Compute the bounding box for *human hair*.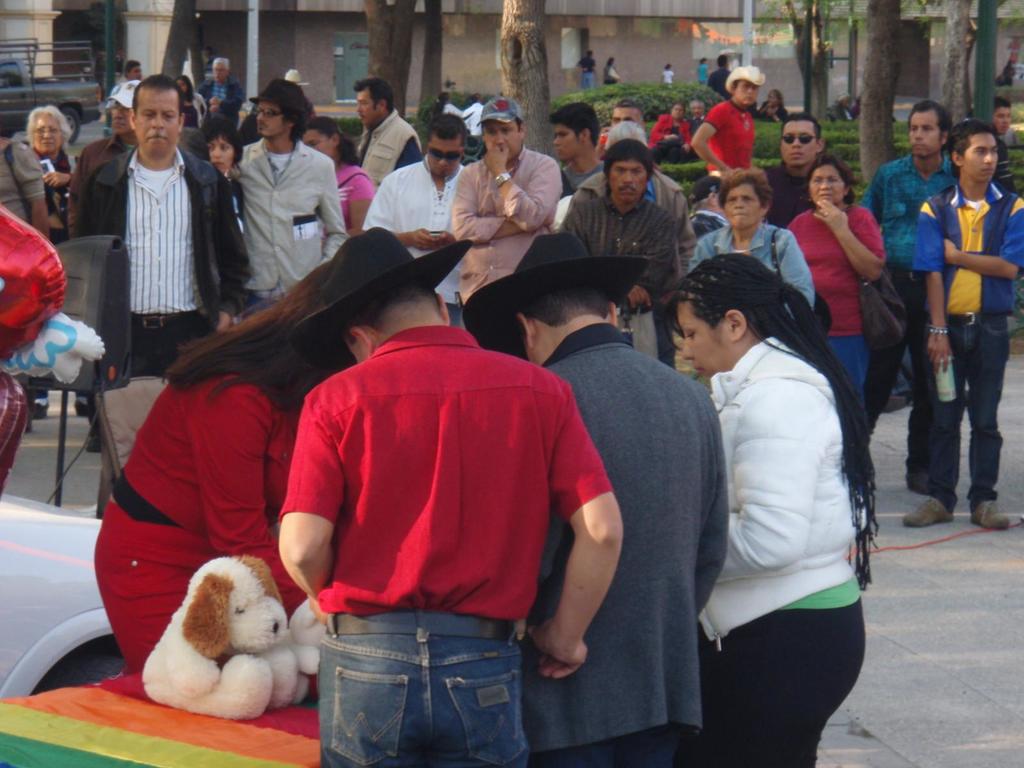
(x1=915, y1=97, x2=952, y2=129).
